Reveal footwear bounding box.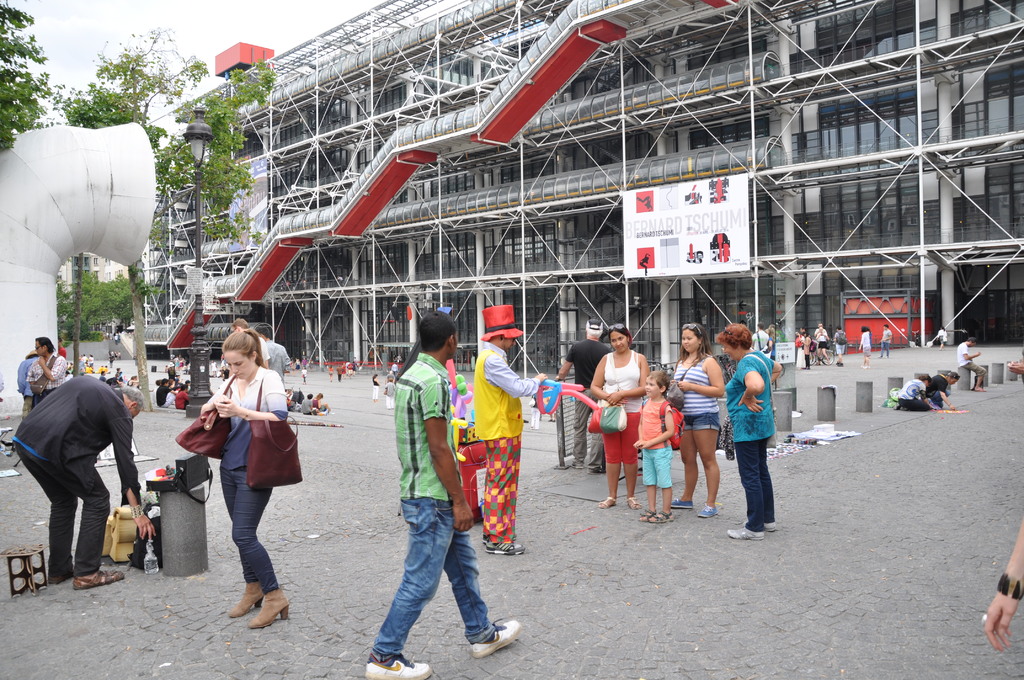
Revealed: bbox(600, 496, 614, 509).
